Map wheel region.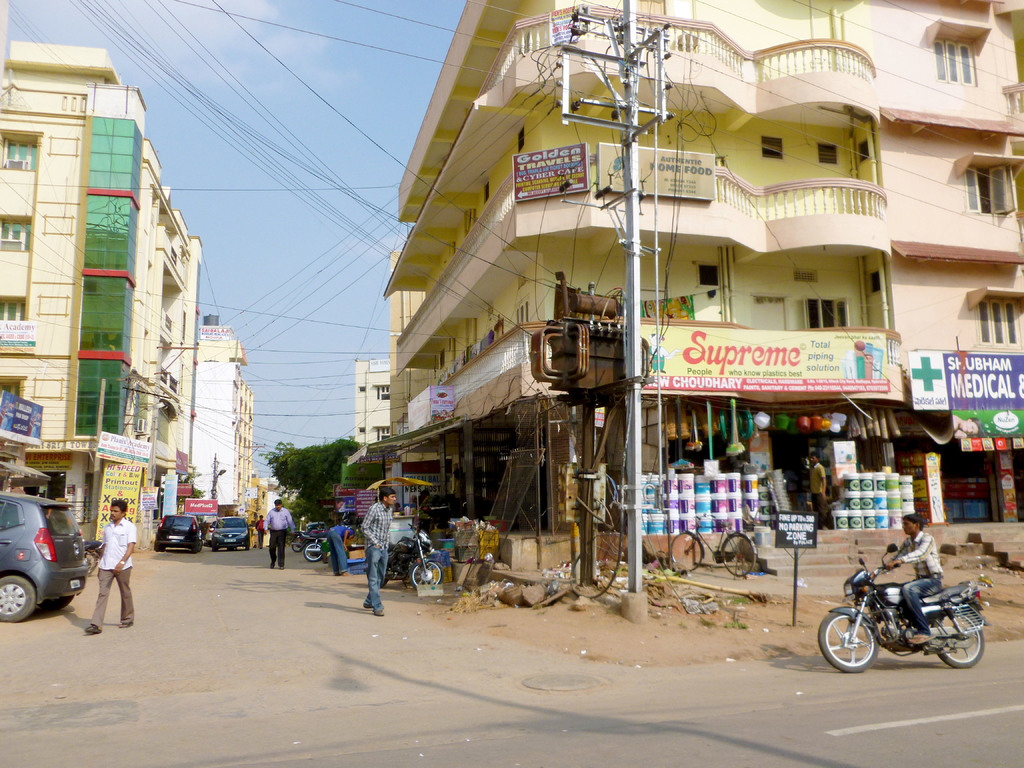
Mapped to <bbox>38, 594, 70, 620</bbox>.
